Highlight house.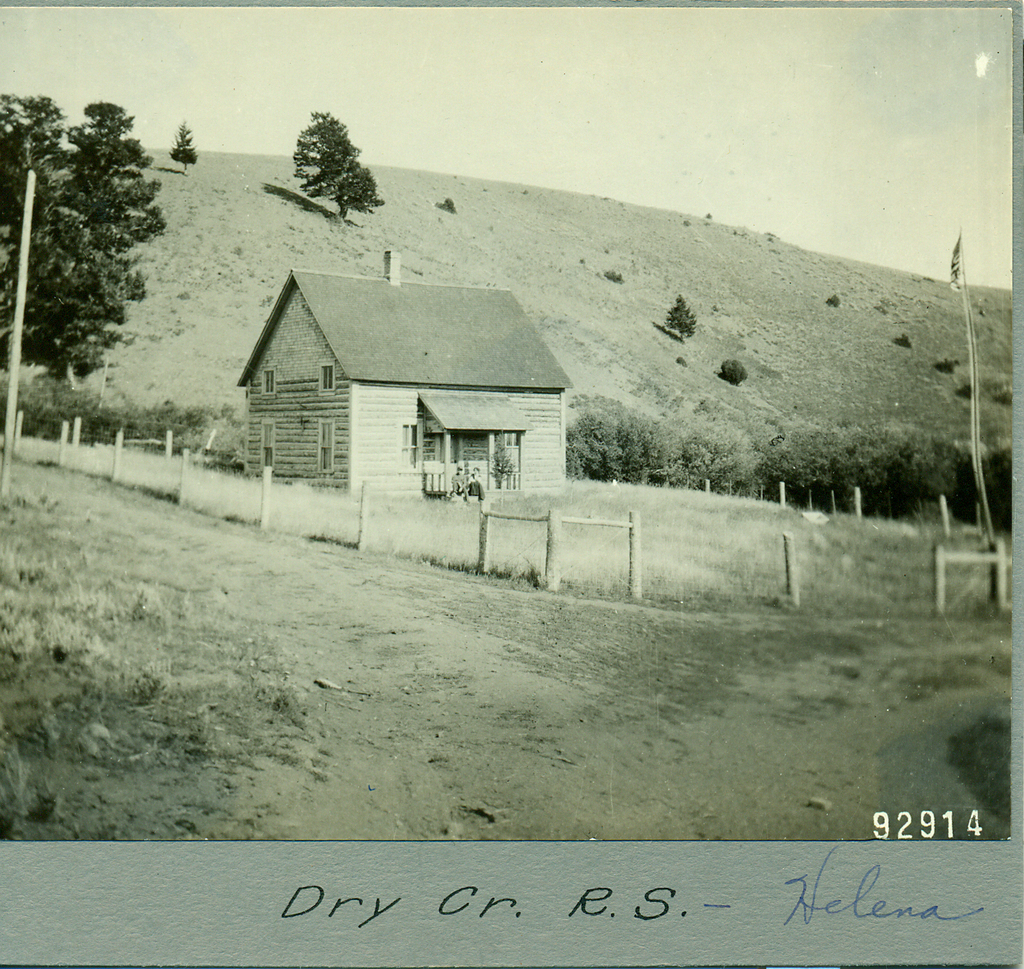
Highlighted region: region(245, 251, 627, 544).
